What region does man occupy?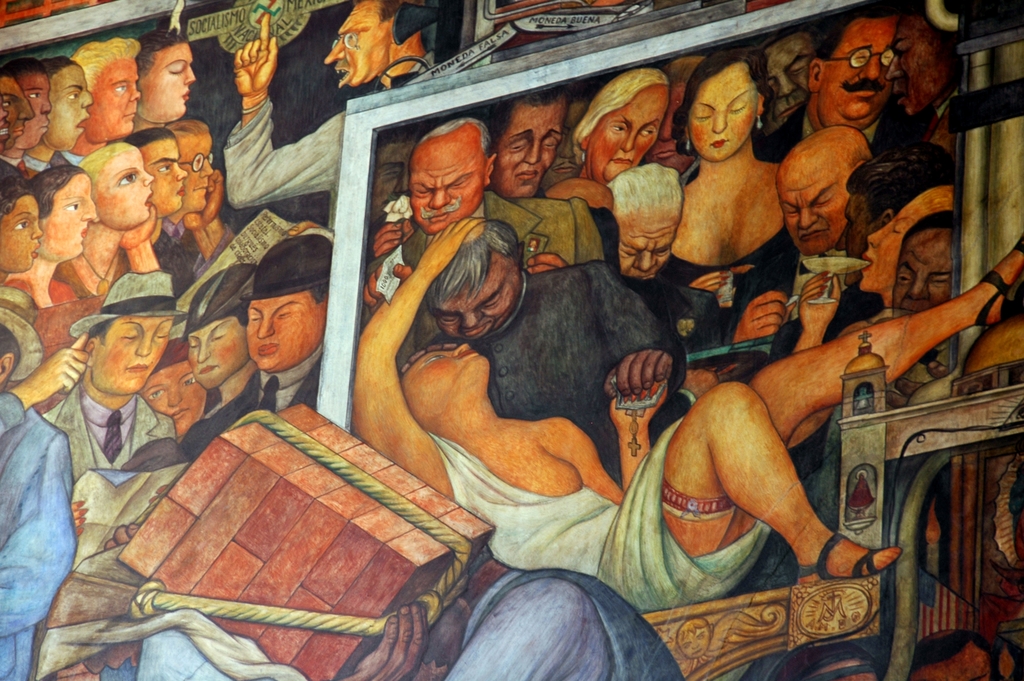
x1=488 y1=95 x2=573 y2=201.
